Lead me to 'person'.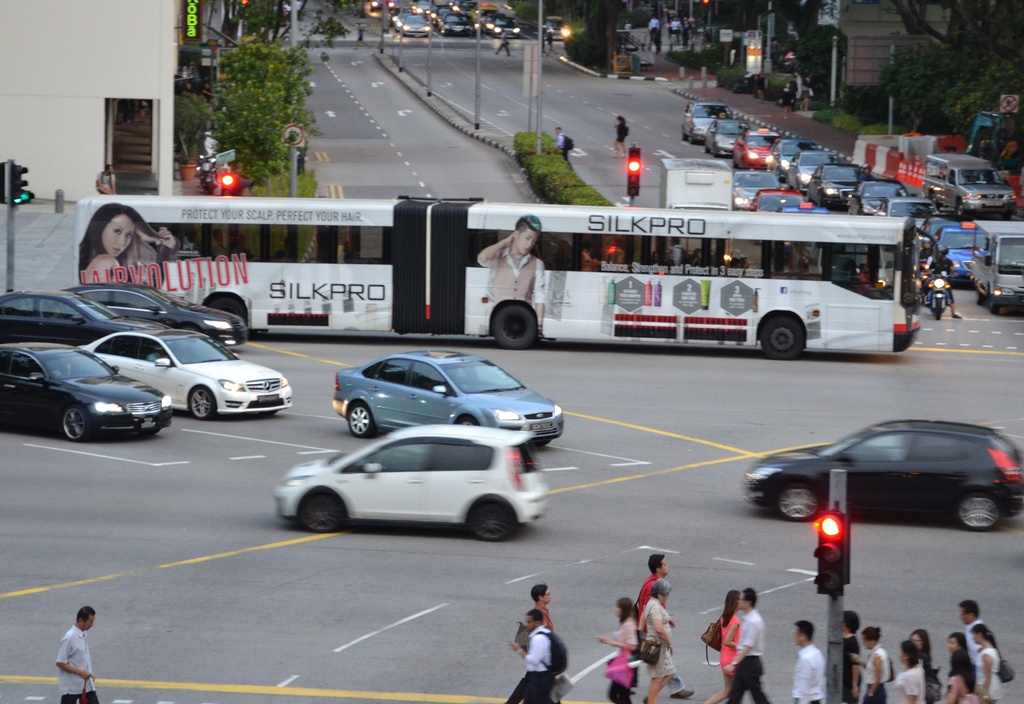
Lead to box=[920, 247, 964, 318].
